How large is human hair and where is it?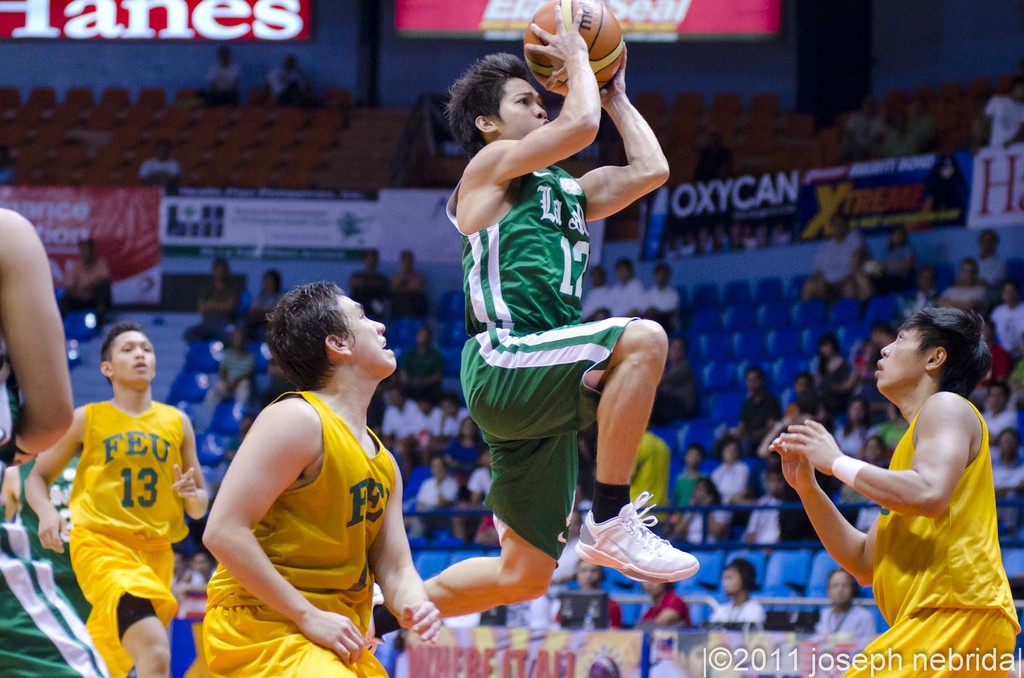
Bounding box: box(685, 446, 705, 464).
